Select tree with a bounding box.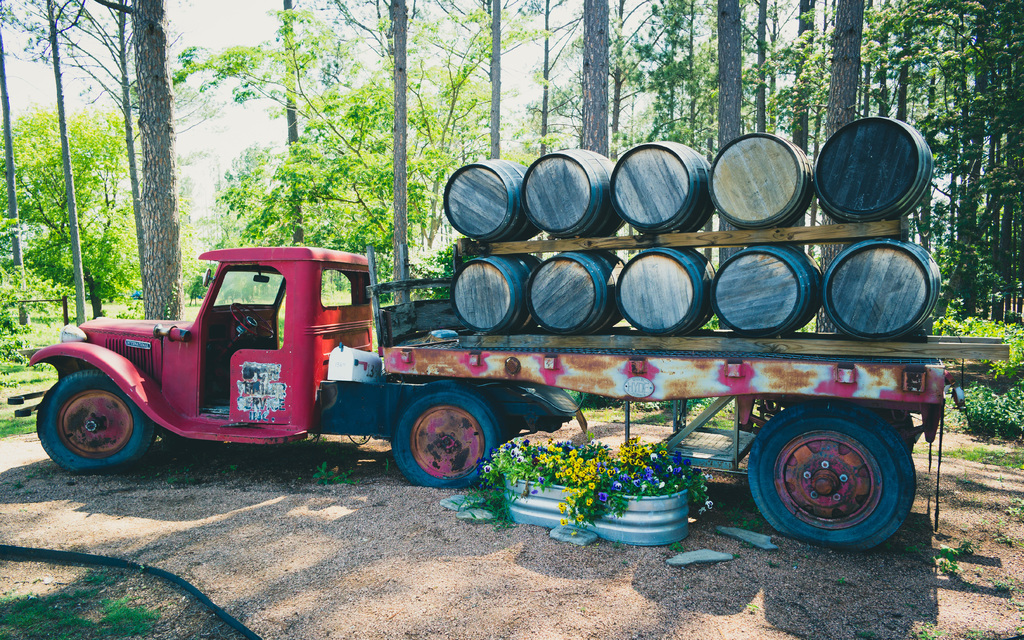
x1=164, y1=0, x2=548, y2=309.
